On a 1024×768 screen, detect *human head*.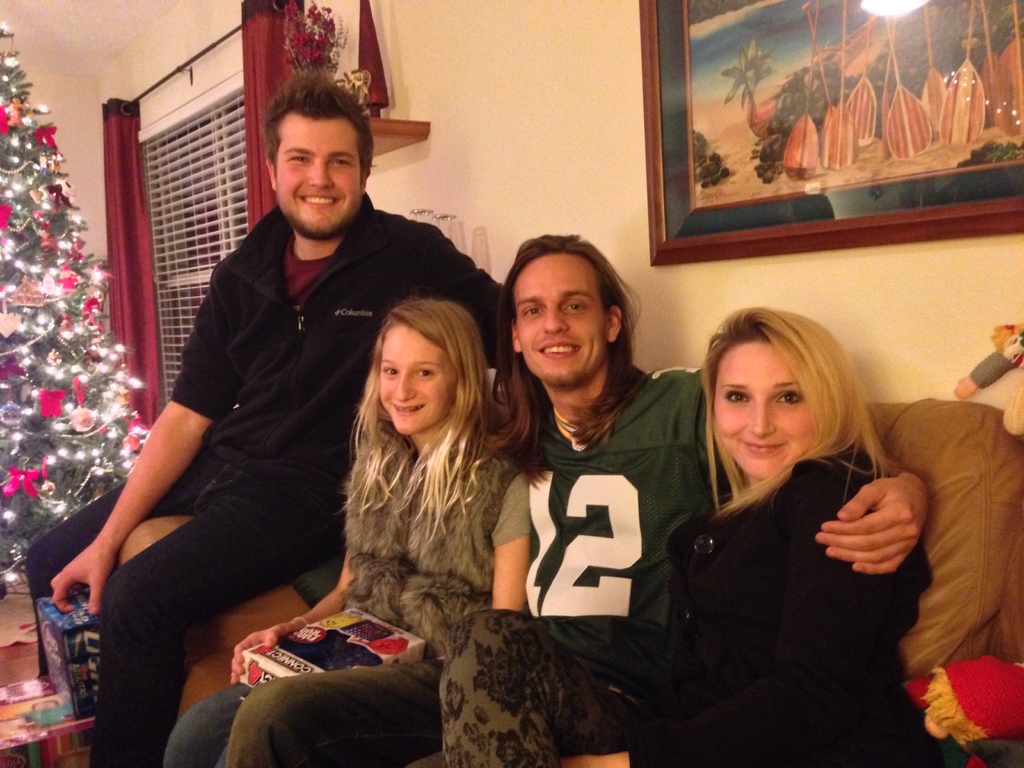
crop(358, 296, 486, 452).
